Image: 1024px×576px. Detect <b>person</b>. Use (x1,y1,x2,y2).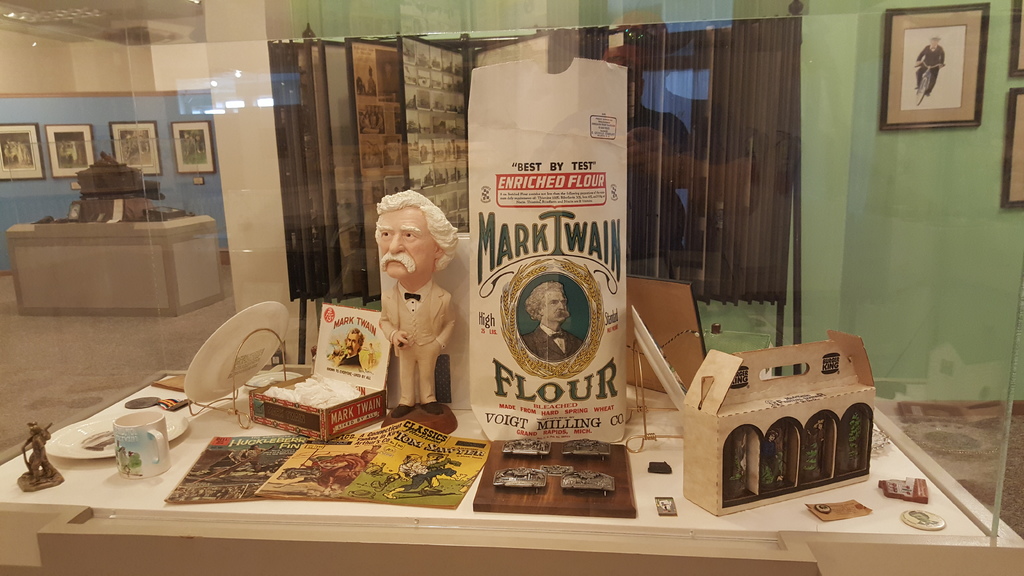
(813,422,829,468).
